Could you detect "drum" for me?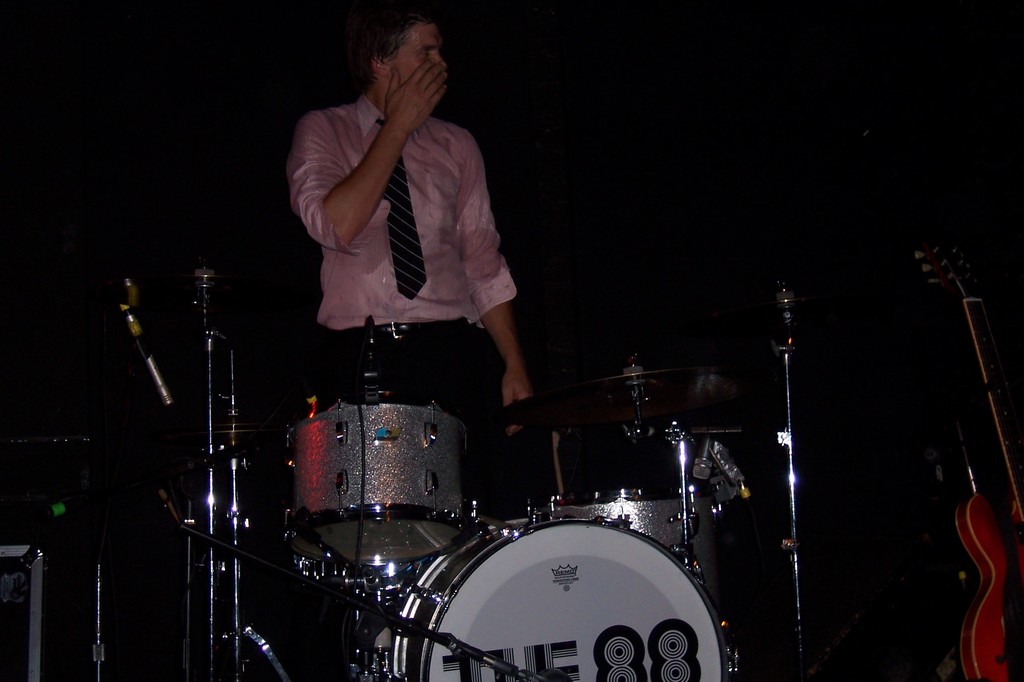
Detection result: [x1=288, y1=400, x2=469, y2=568].
